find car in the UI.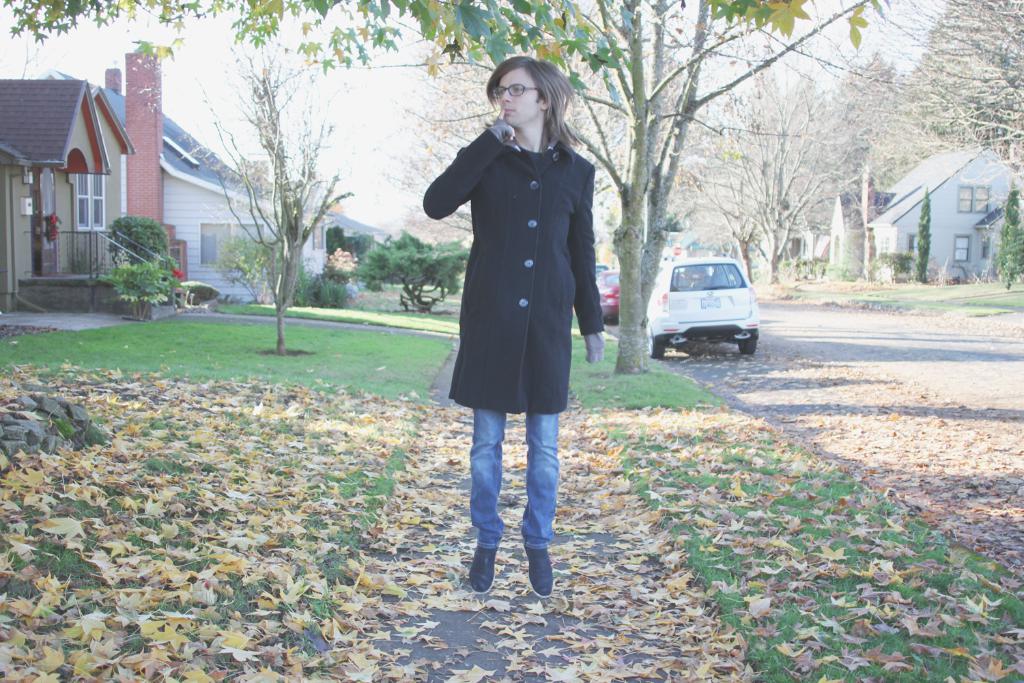
UI element at x1=650, y1=259, x2=759, y2=352.
